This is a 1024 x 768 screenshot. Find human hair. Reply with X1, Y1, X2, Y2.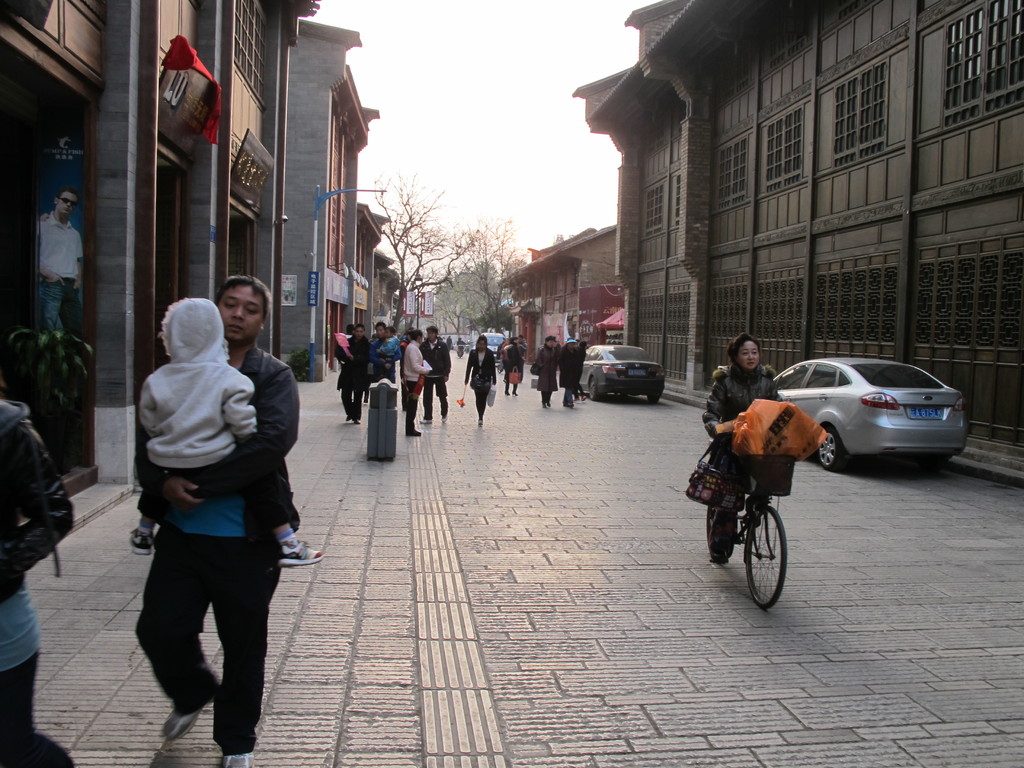
726, 332, 760, 365.
